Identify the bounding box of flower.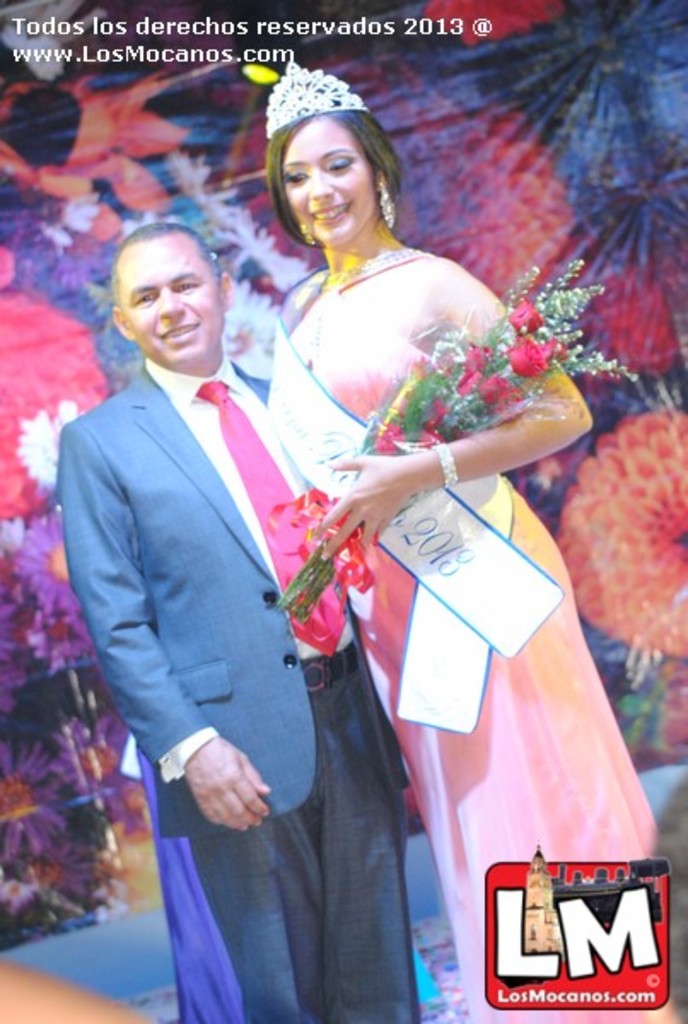
select_region(372, 425, 408, 452).
